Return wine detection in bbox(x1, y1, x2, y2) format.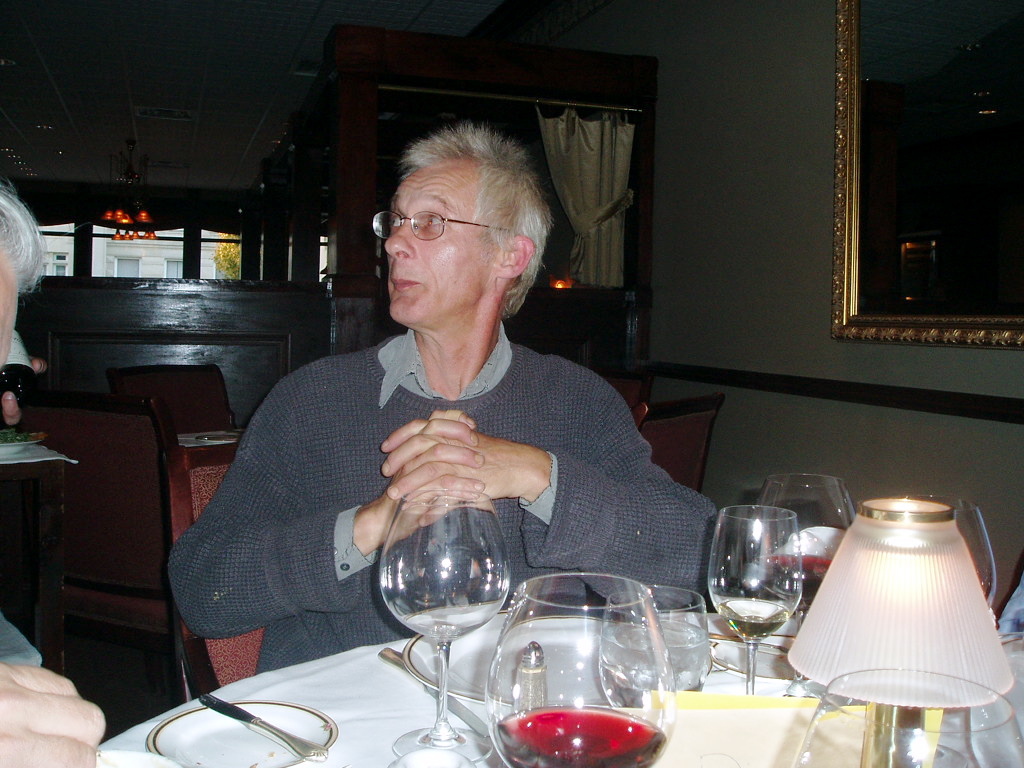
bbox(759, 548, 834, 606).
